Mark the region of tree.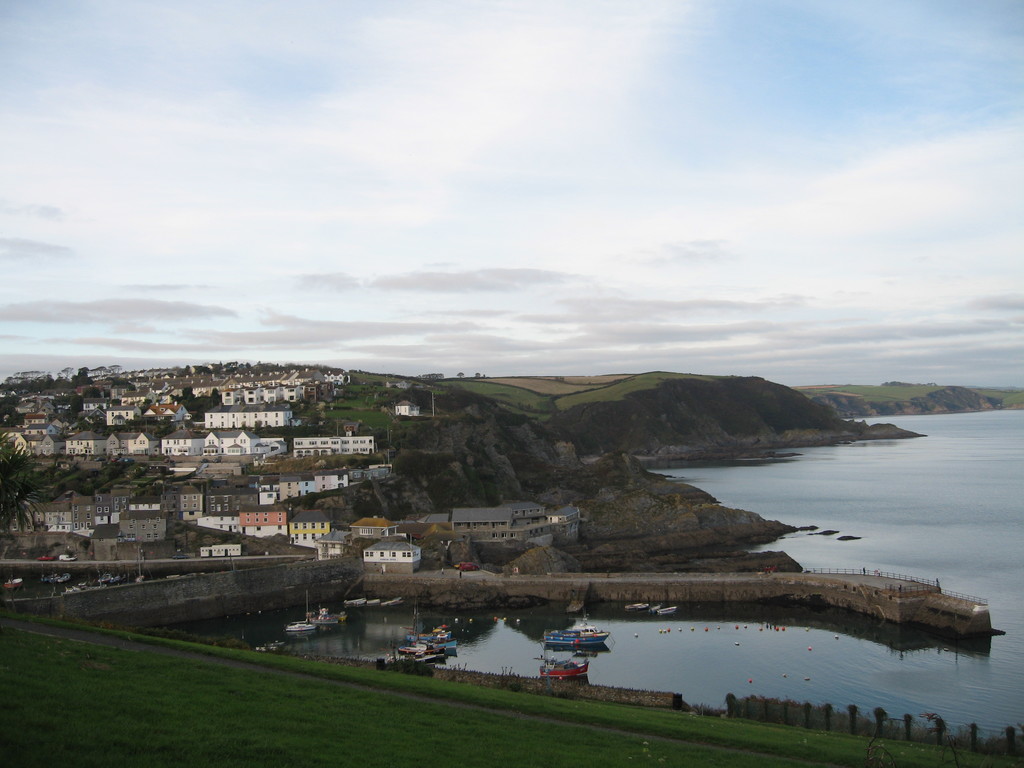
Region: region(0, 430, 48, 541).
